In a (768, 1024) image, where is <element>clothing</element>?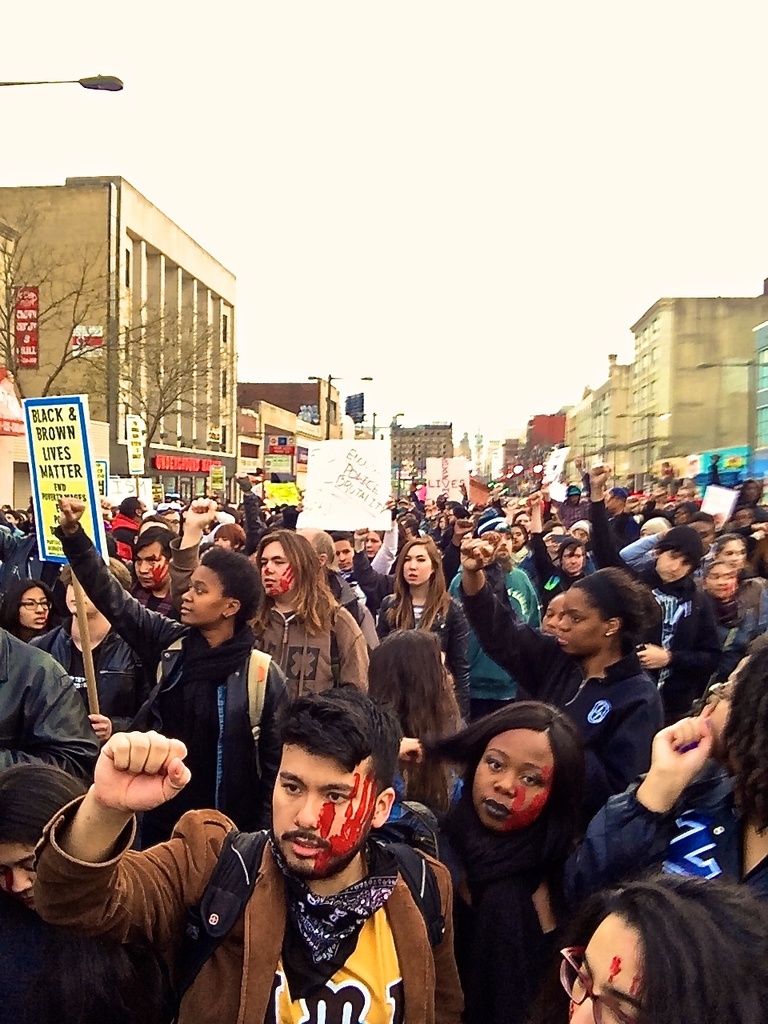
bbox=(352, 546, 518, 710).
